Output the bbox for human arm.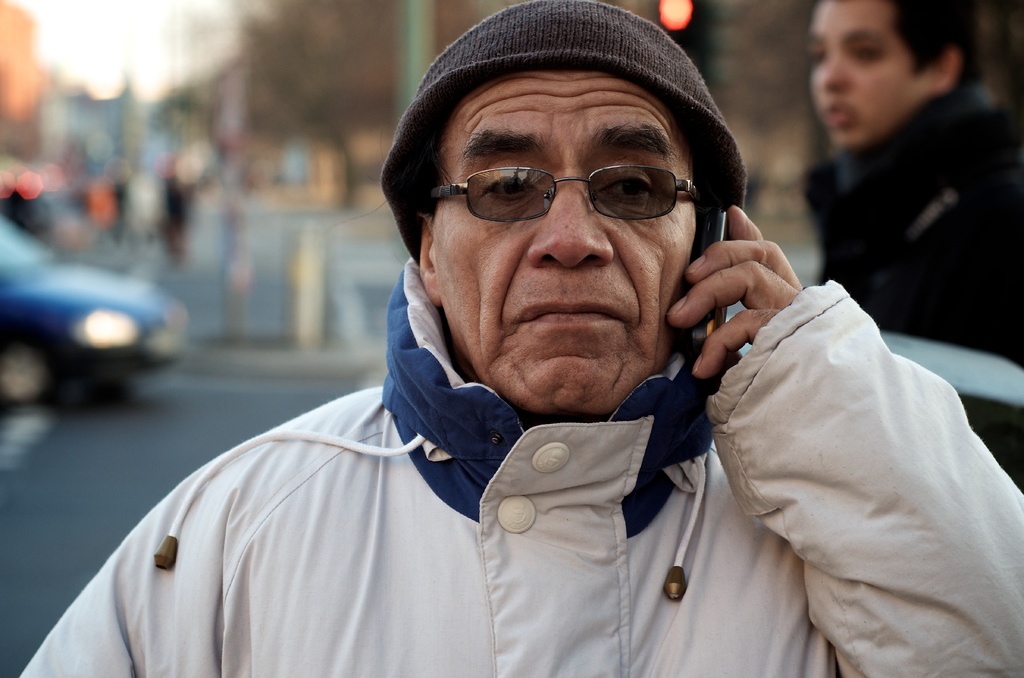
(x1=684, y1=270, x2=986, y2=665).
